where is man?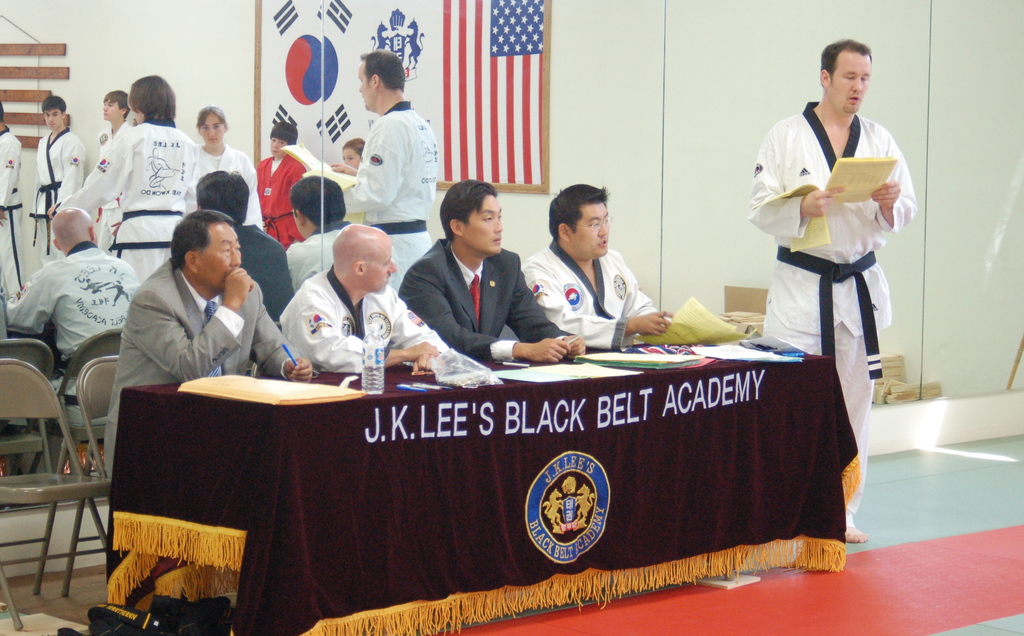
bbox=(287, 175, 350, 297).
